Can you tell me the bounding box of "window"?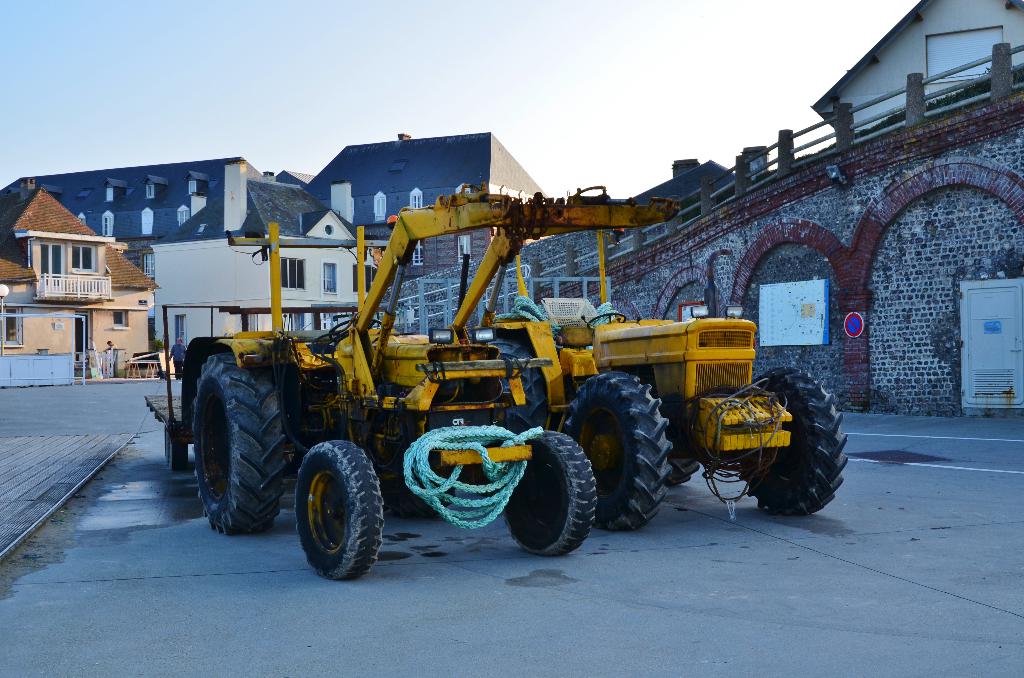
BBox(321, 262, 337, 293).
